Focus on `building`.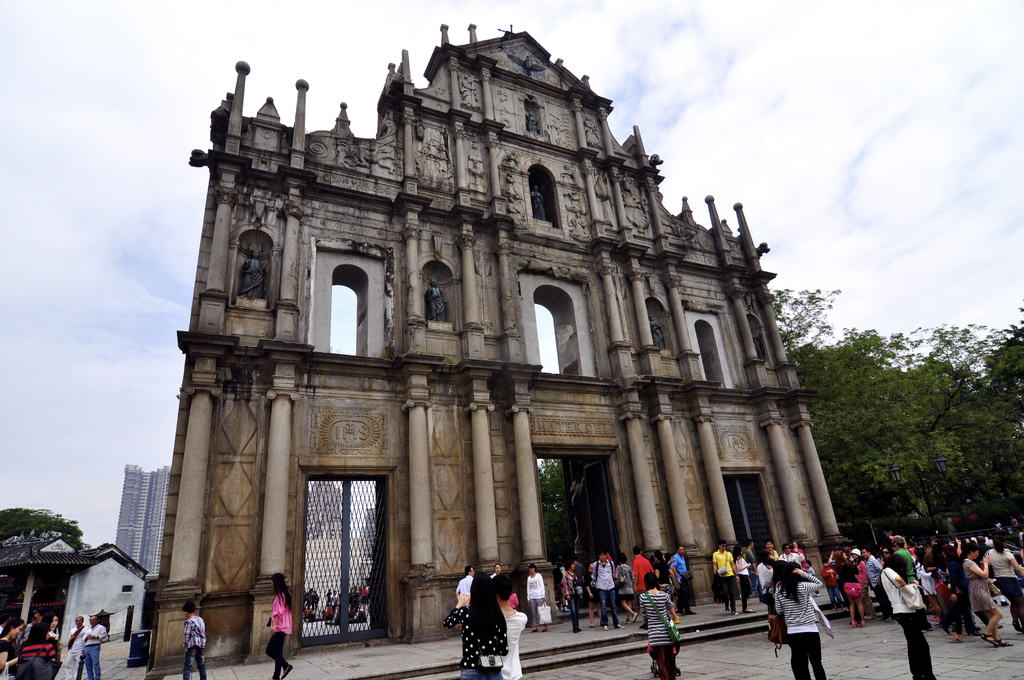
Focused at 113:464:167:580.
